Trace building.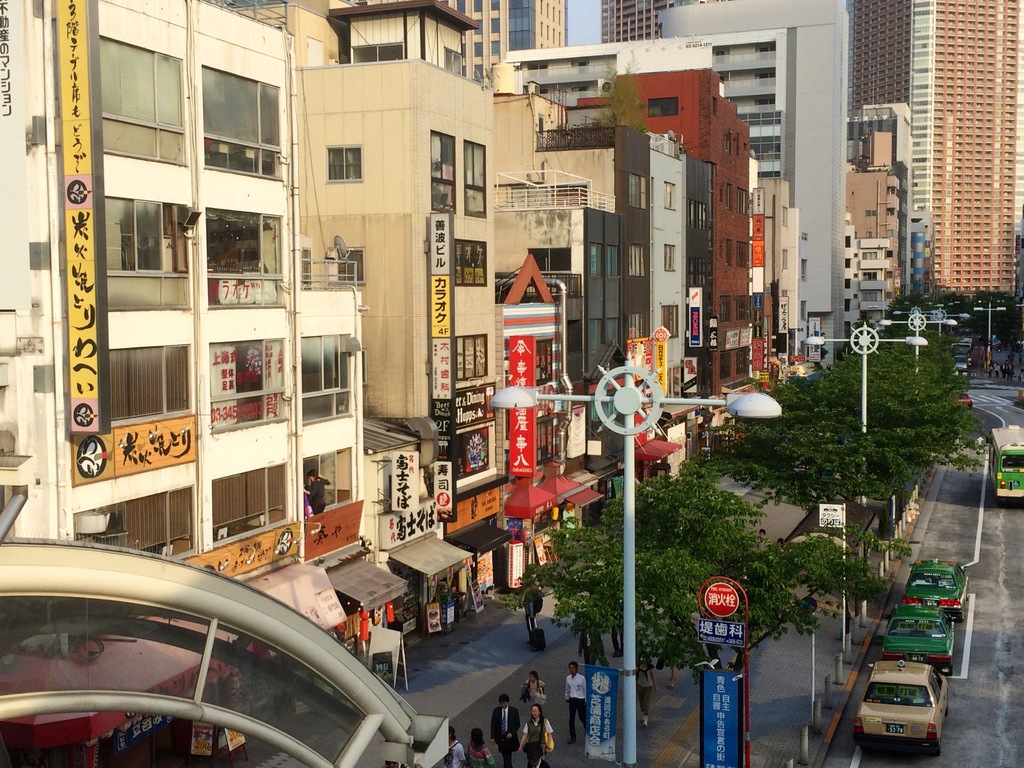
Traced to [615,69,751,400].
